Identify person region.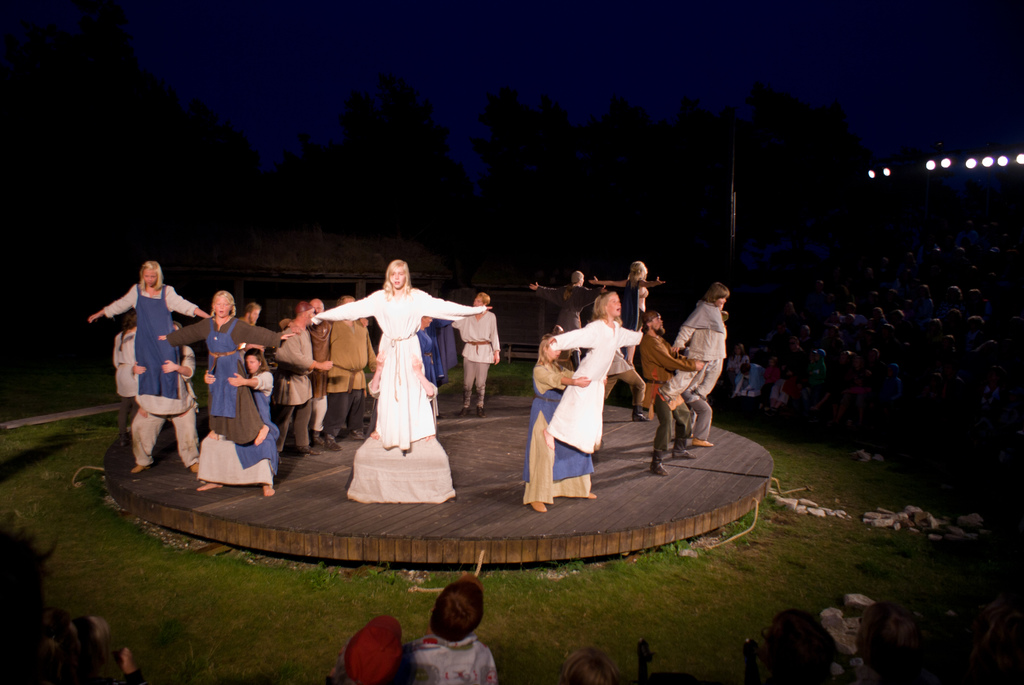
Region: crop(319, 288, 382, 442).
